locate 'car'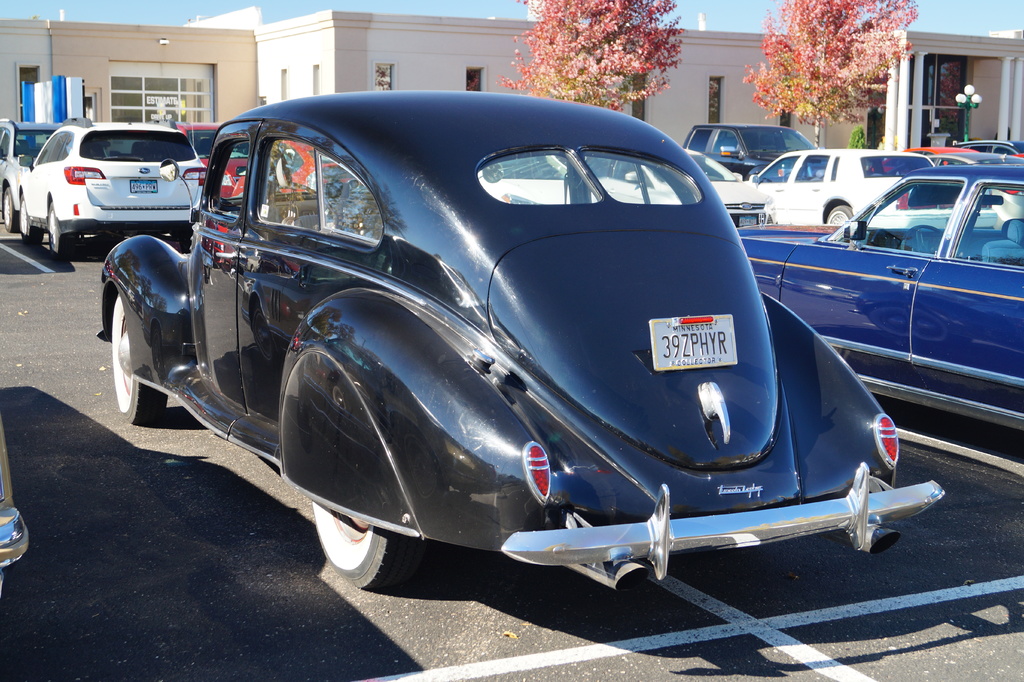
{"left": 929, "top": 150, "right": 1023, "bottom": 203}
